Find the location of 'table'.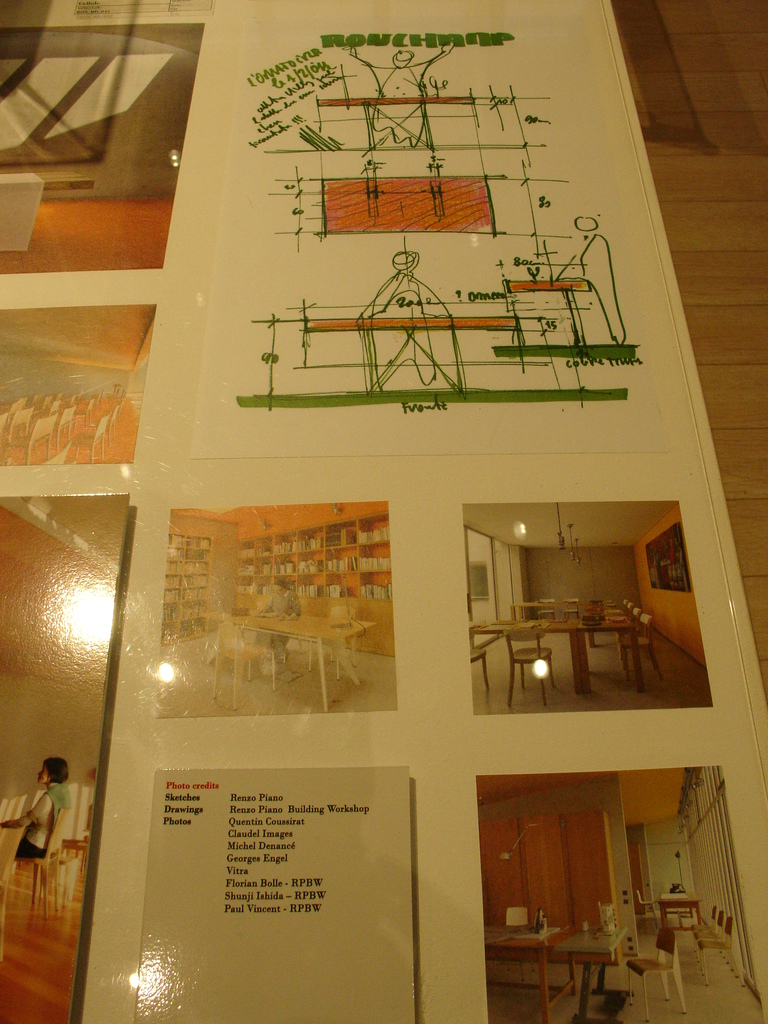
Location: detection(203, 616, 371, 712).
